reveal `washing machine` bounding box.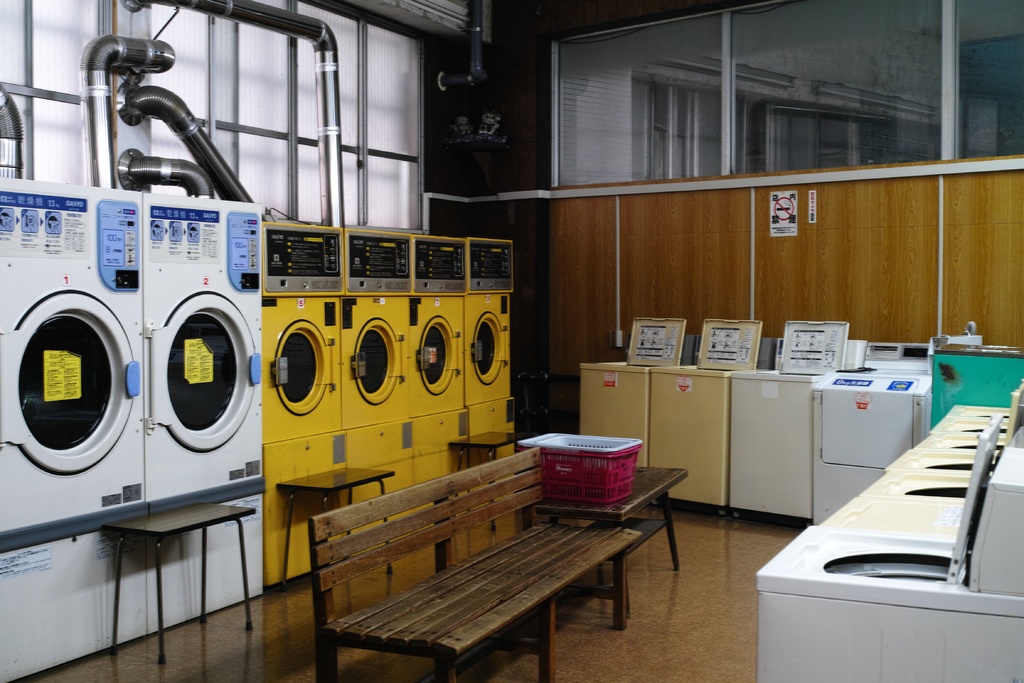
Revealed: 138/195/263/483.
